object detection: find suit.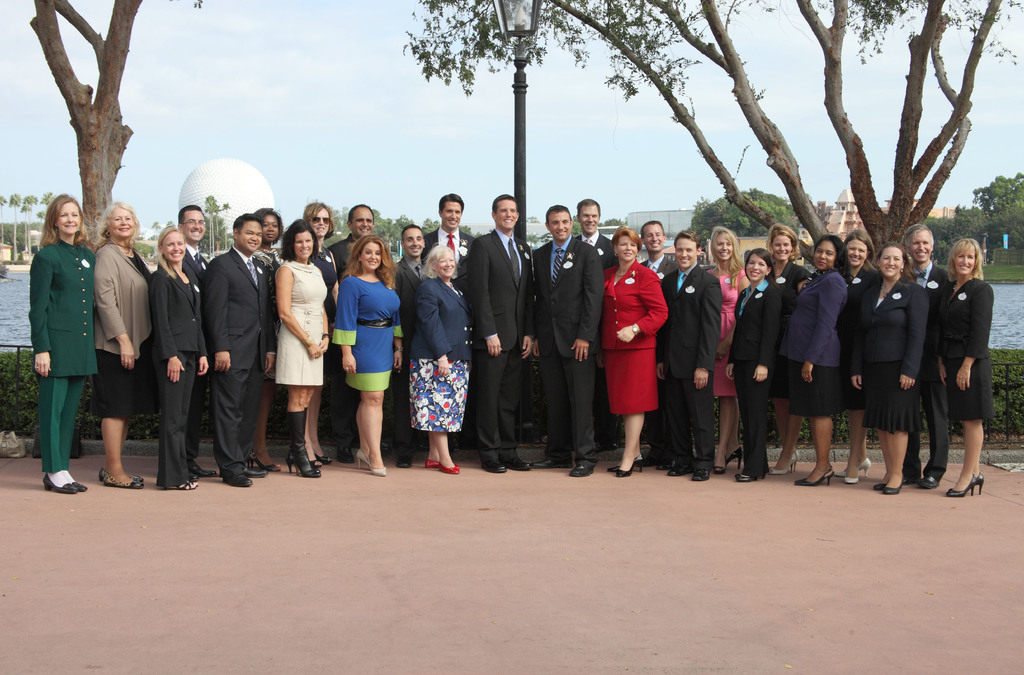
<box>904,260,952,475</box>.
